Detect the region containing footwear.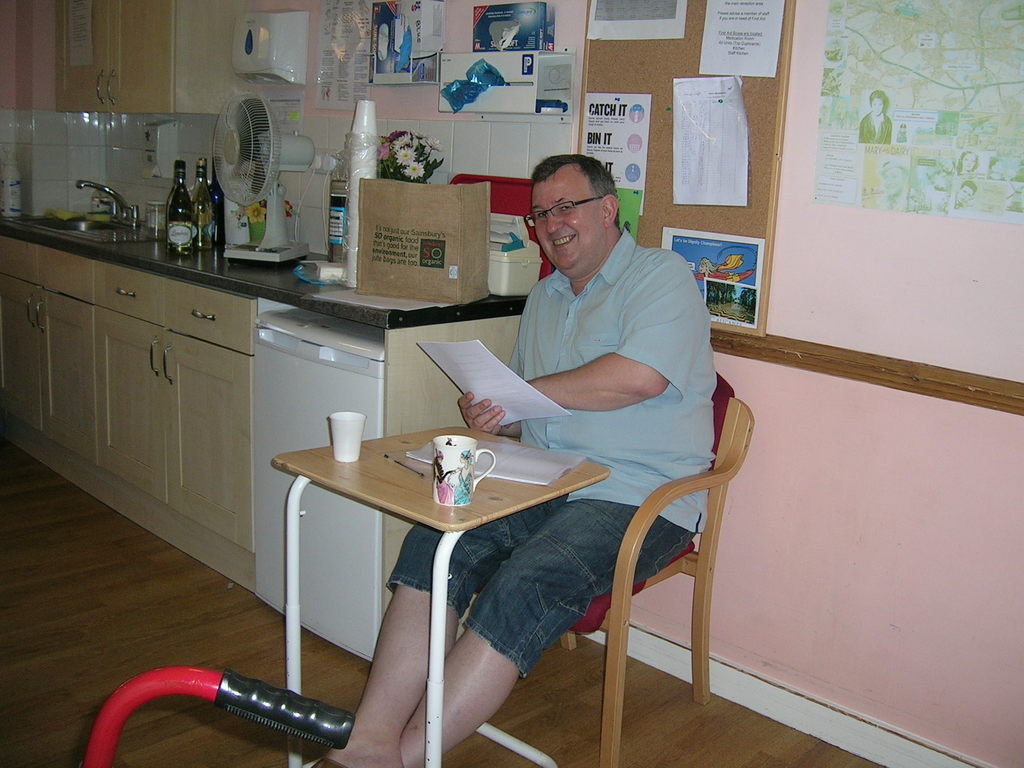
select_region(300, 756, 352, 767).
